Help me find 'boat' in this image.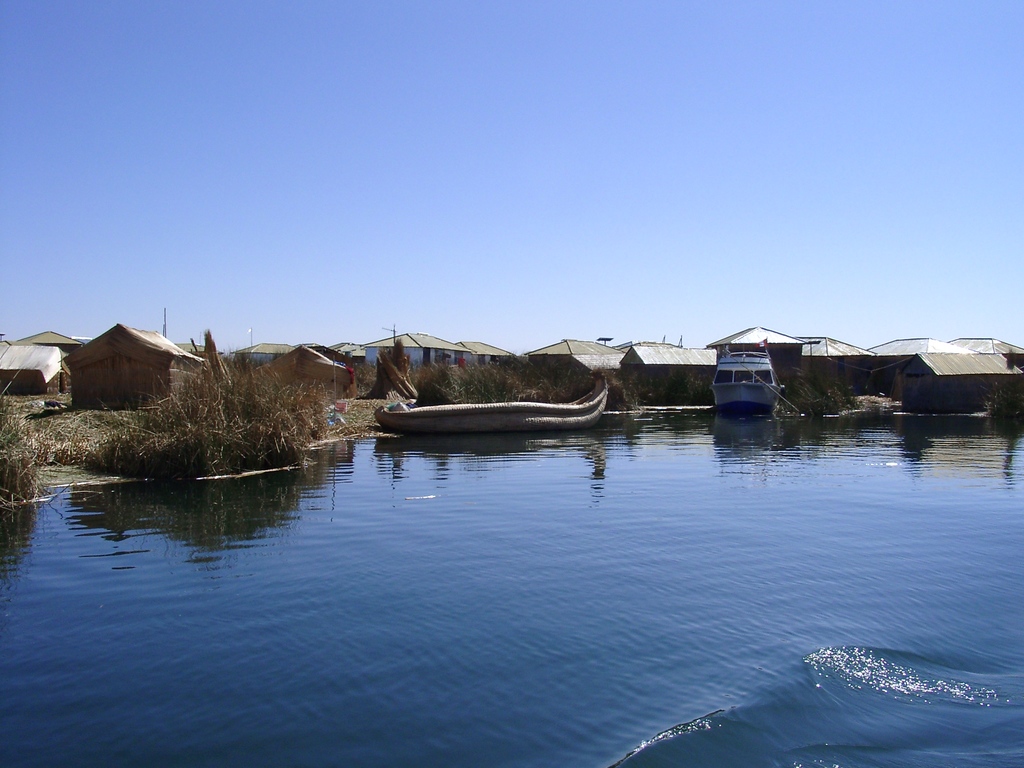
Found it: (710, 335, 808, 417).
